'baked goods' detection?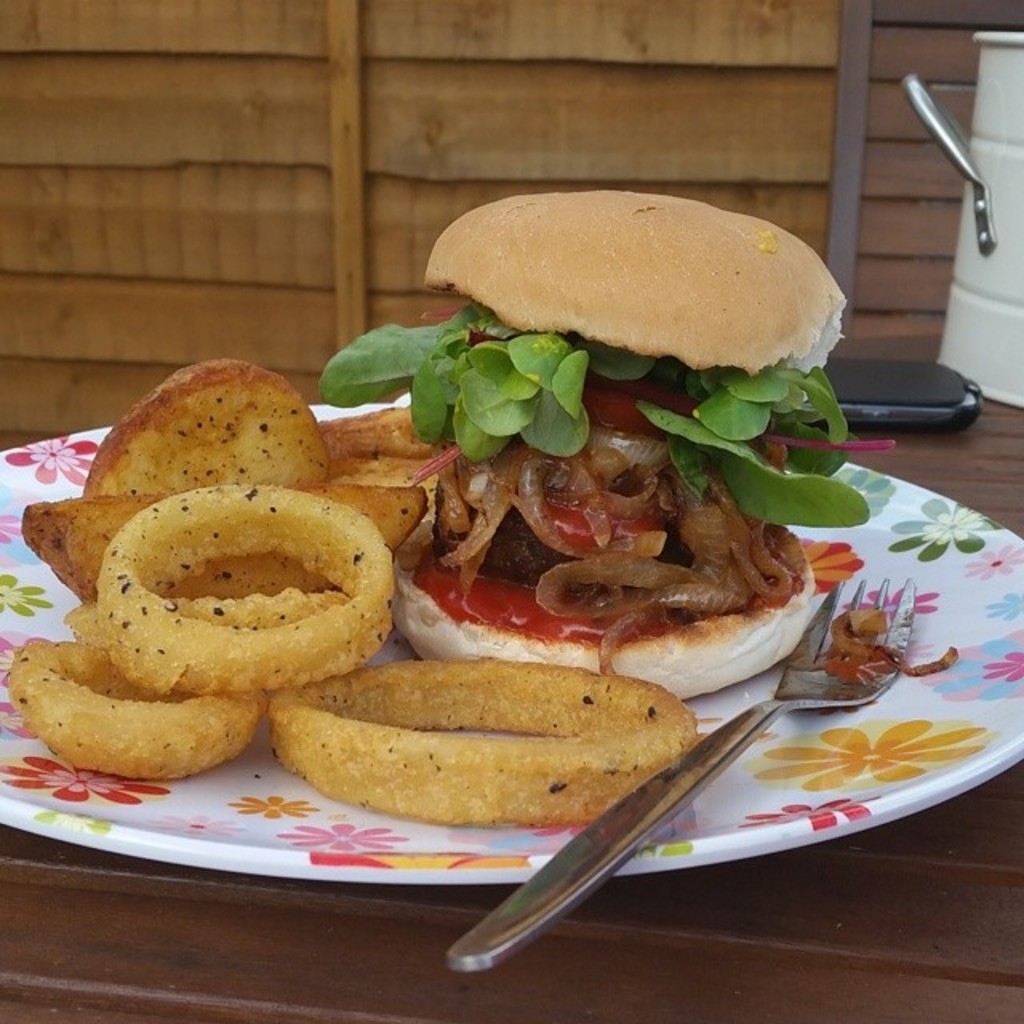
region(418, 179, 872, 386)
